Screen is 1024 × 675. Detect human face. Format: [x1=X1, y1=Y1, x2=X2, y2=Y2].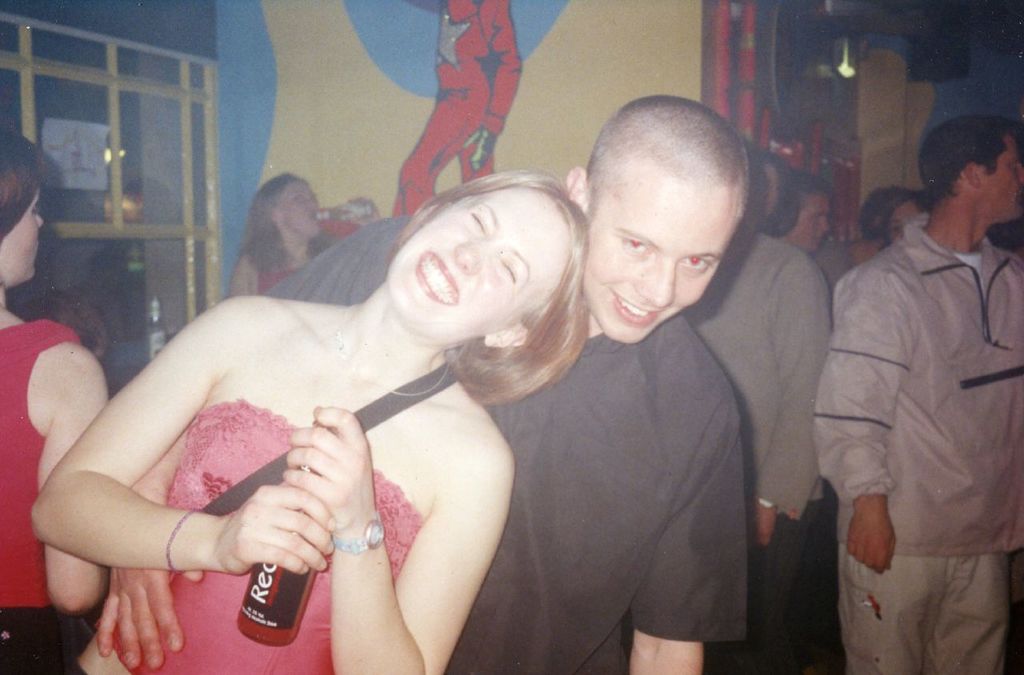
[x1=790, y1=191, x2=828, y2=248].
